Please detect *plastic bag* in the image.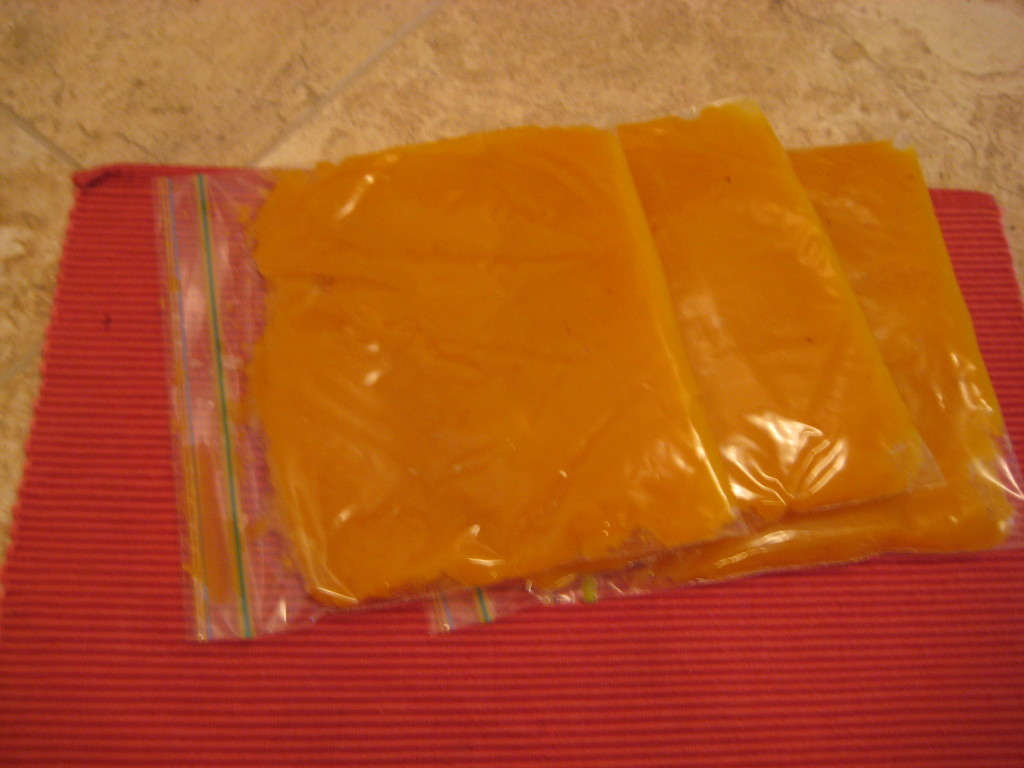
<region>412, 90, 949, 643</region>.
